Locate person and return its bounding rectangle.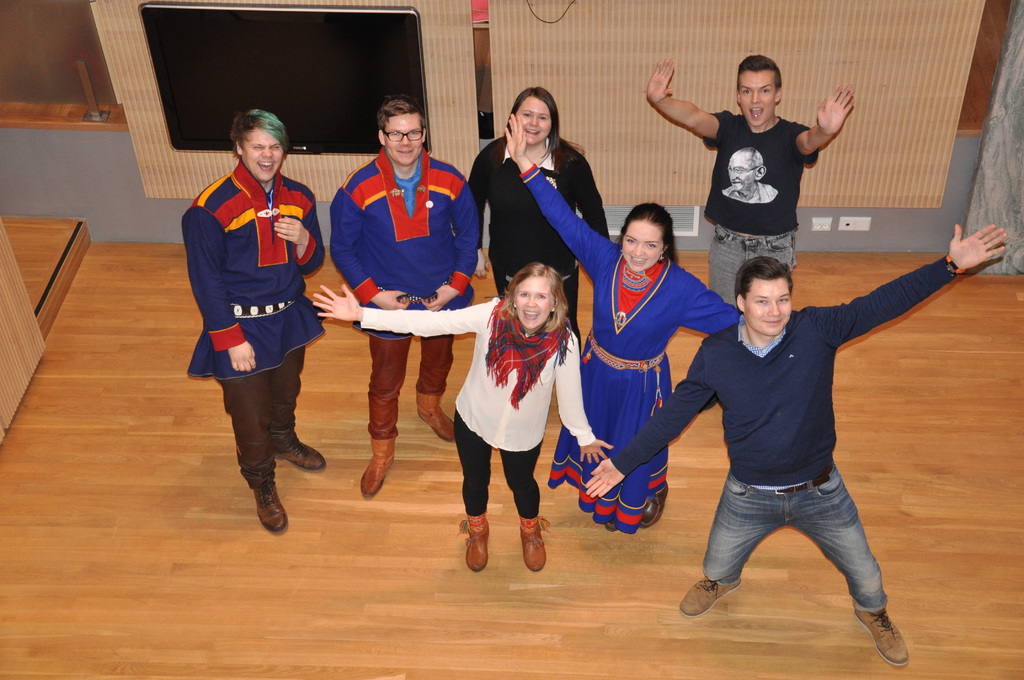
[left=645, top=55, right=859, bottom=312].
